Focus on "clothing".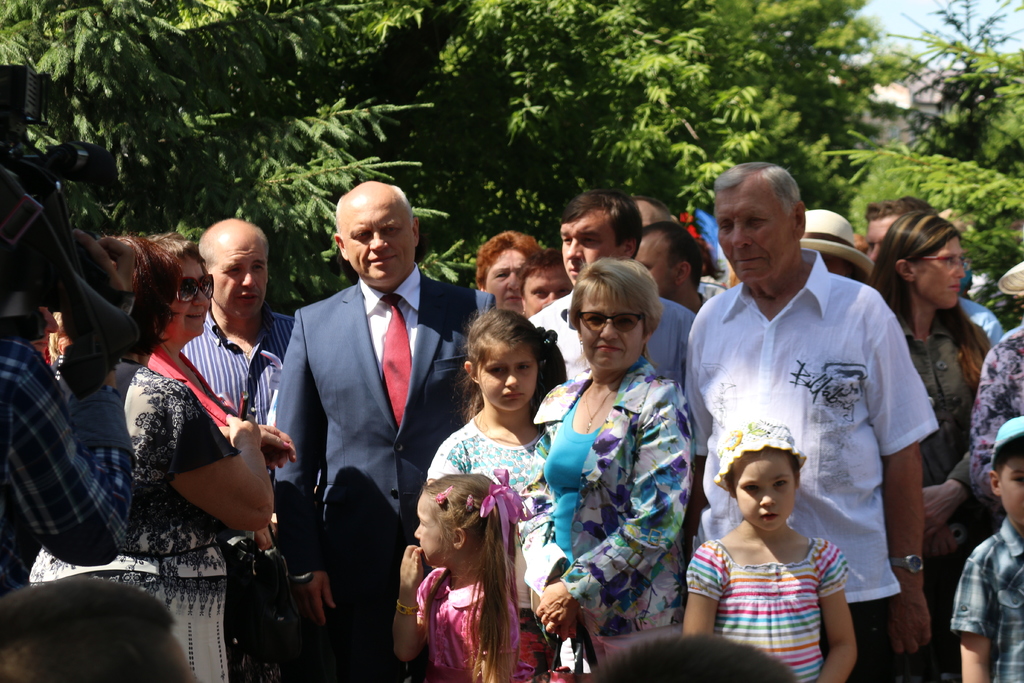
Focused at 687, 531, 854, 682.
